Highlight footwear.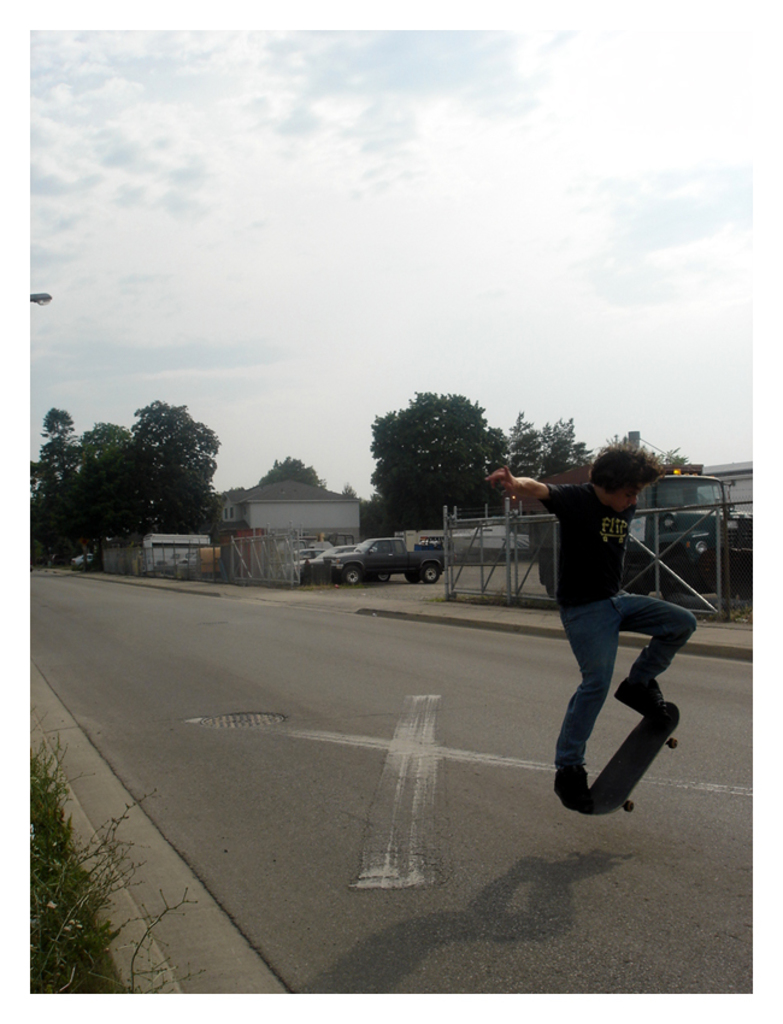
Highlighted region: BBox(622, 676, 681, 725).
